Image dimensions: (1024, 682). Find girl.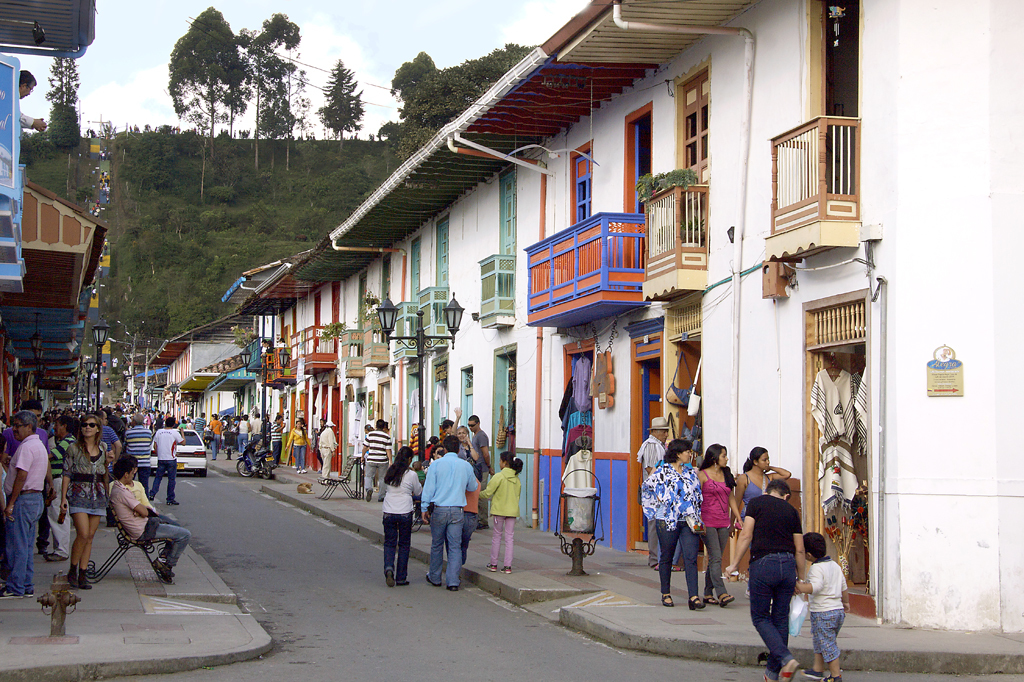
<region>281, 420, 307, 475</region>.
